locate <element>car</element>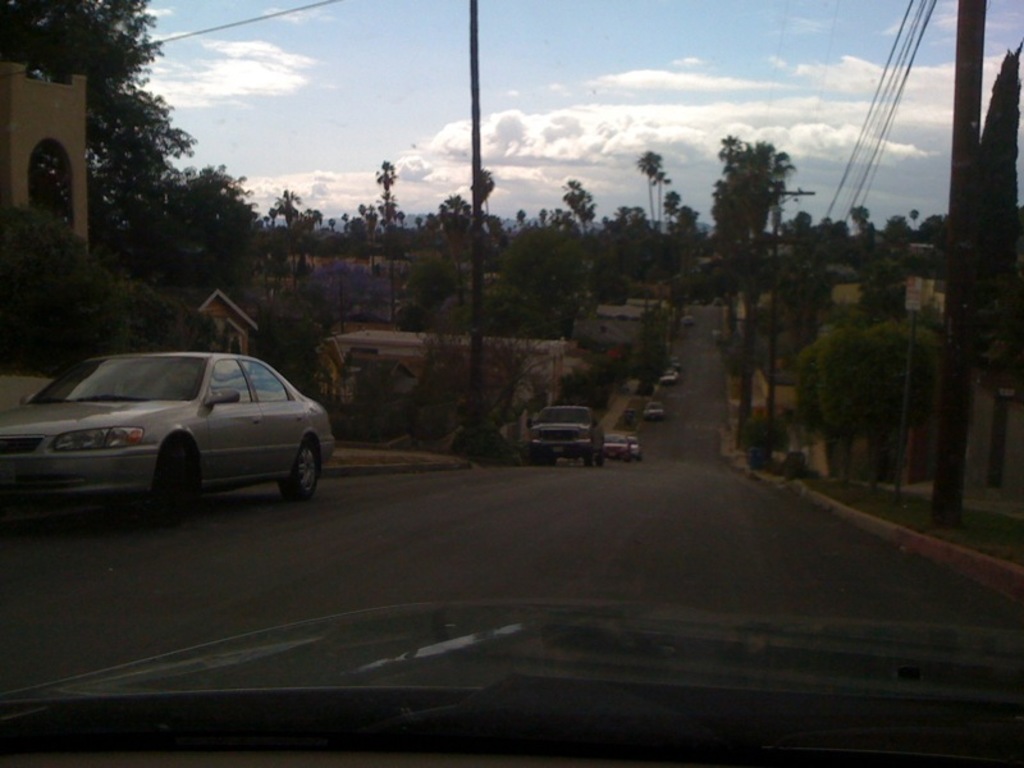
bbox=[599, 436, 628, 465]
